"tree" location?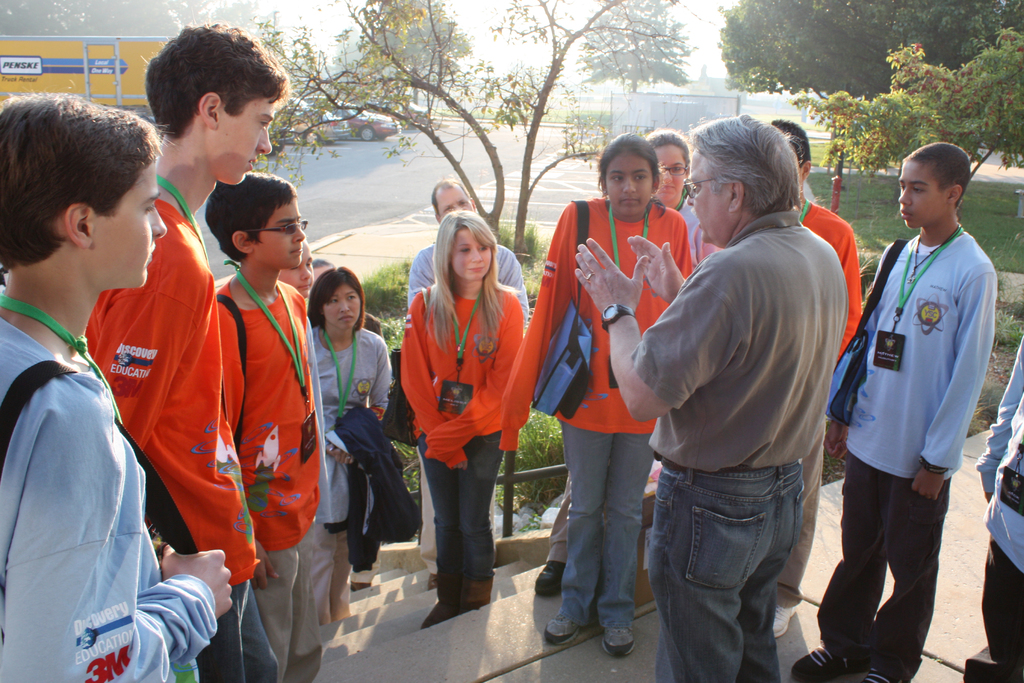
<region>717, 0, 1023, 174</region>
